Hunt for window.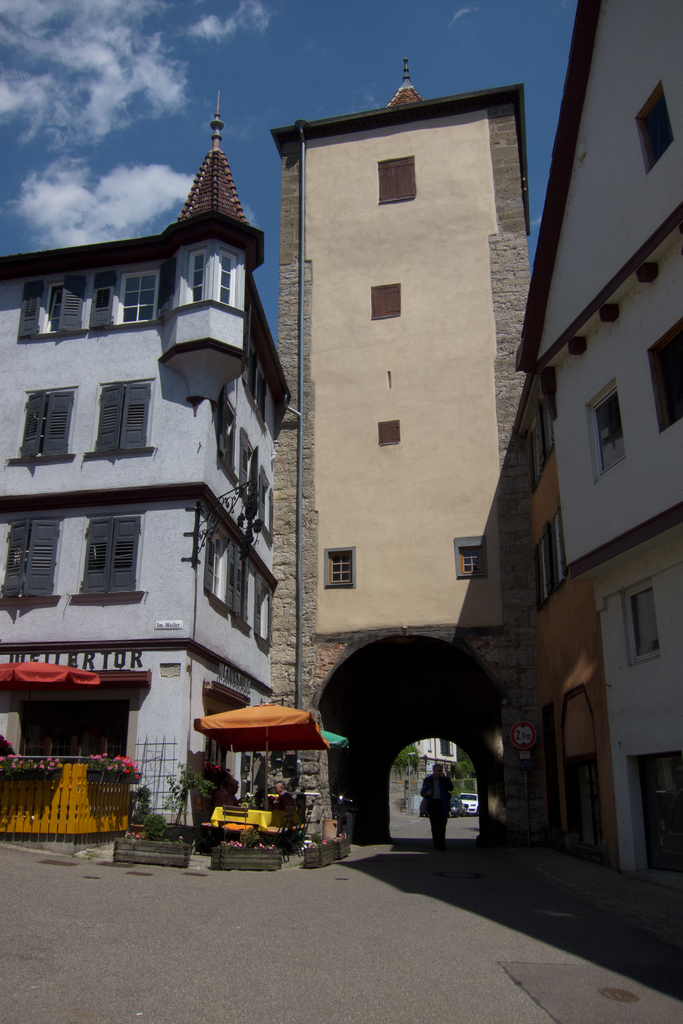
Hunted down at 634 81 677 173.
